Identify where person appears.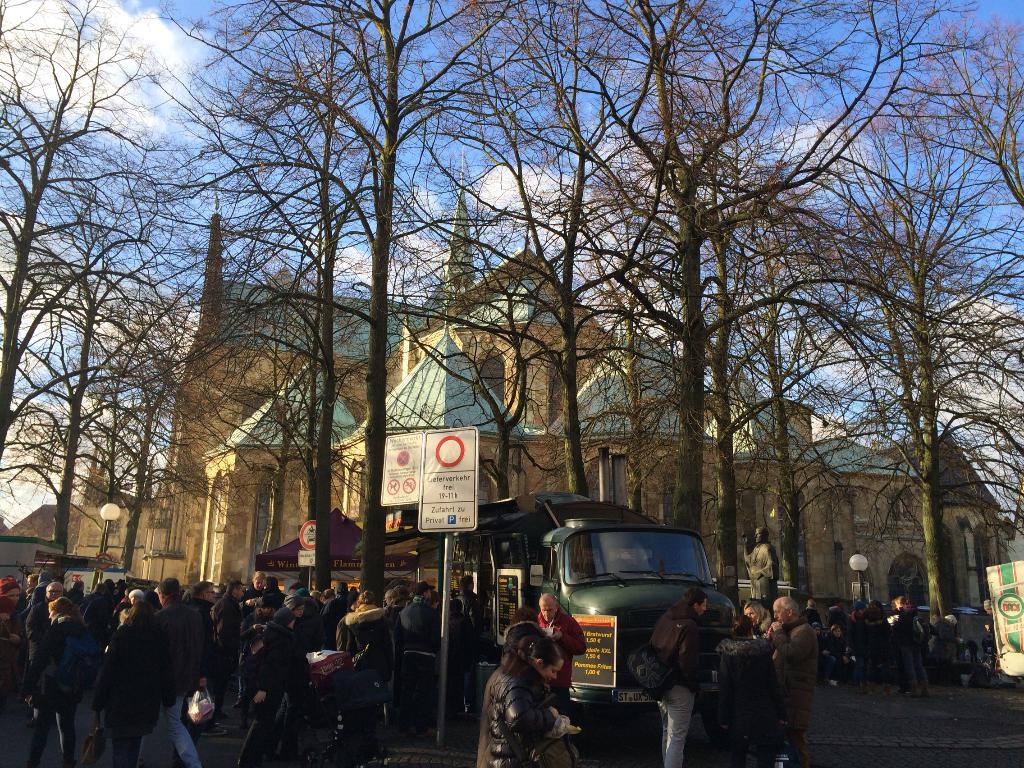
Appears at Rect(154, 575, 204, 767).
